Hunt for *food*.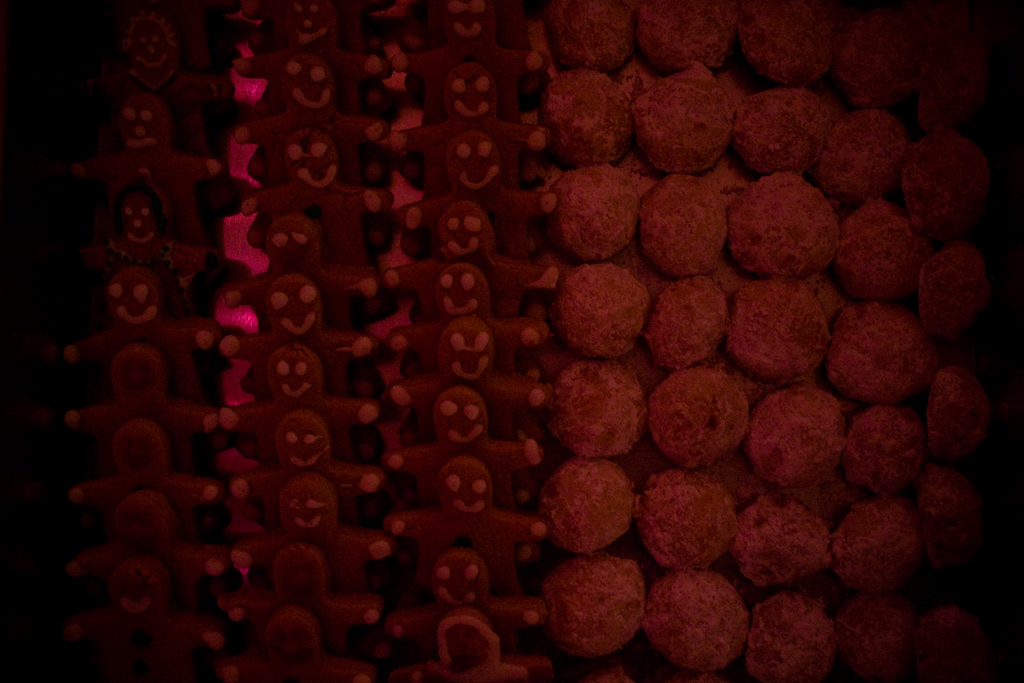
Hunted down at rect(745, 387, 847, 497).
